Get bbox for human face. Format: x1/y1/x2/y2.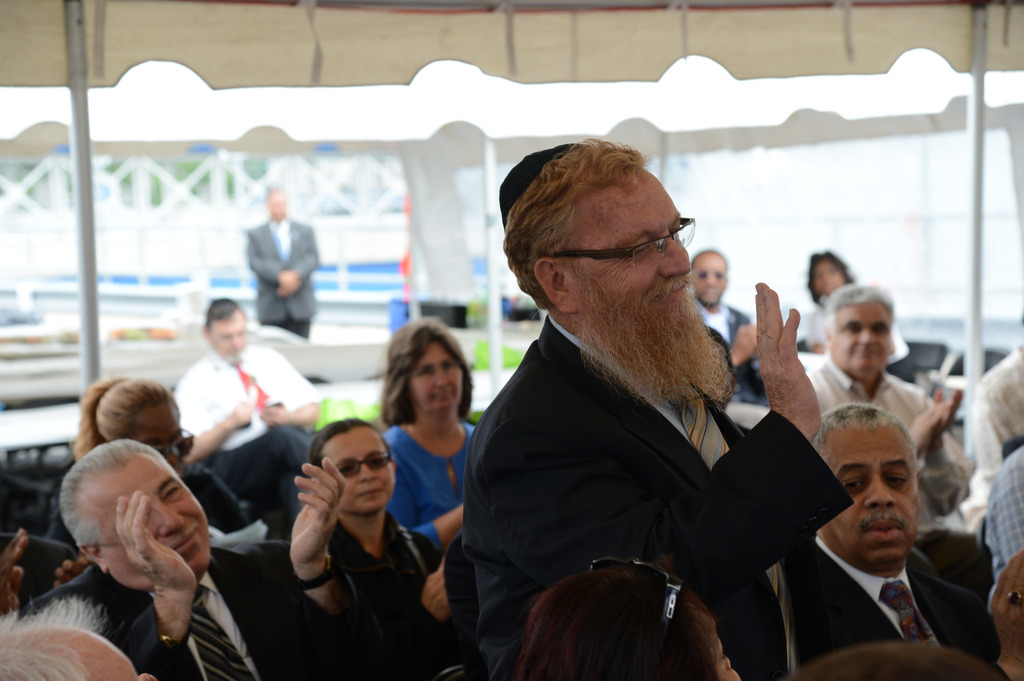
694/250/726/307.
